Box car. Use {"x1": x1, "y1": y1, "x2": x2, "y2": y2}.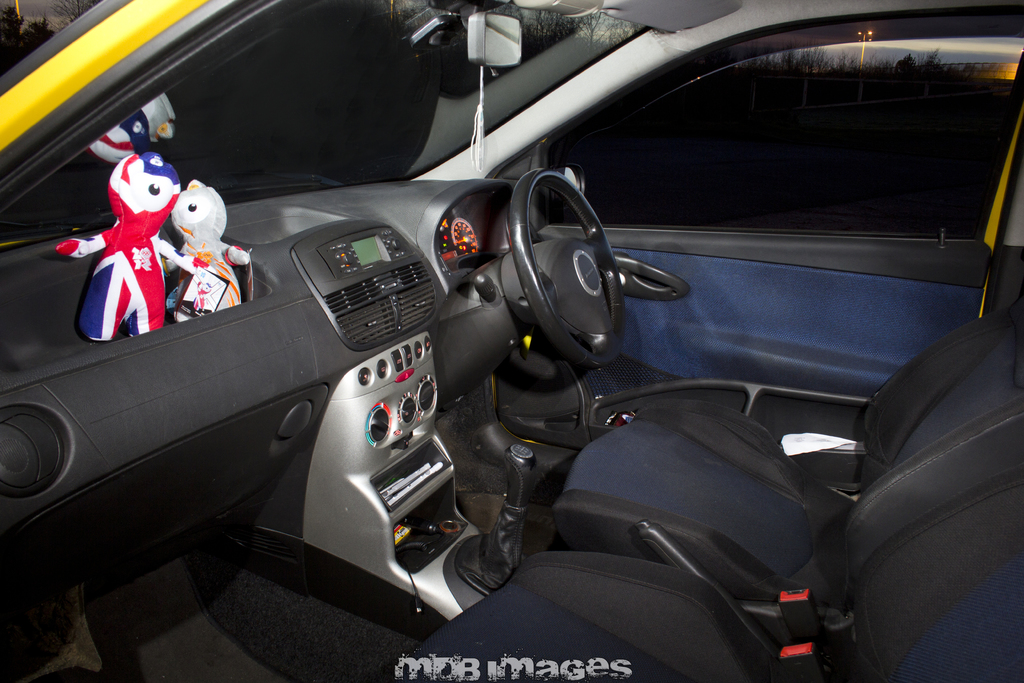
{"x1": 0, "y1": 0, "x2": 1023, "y2": 682}.
